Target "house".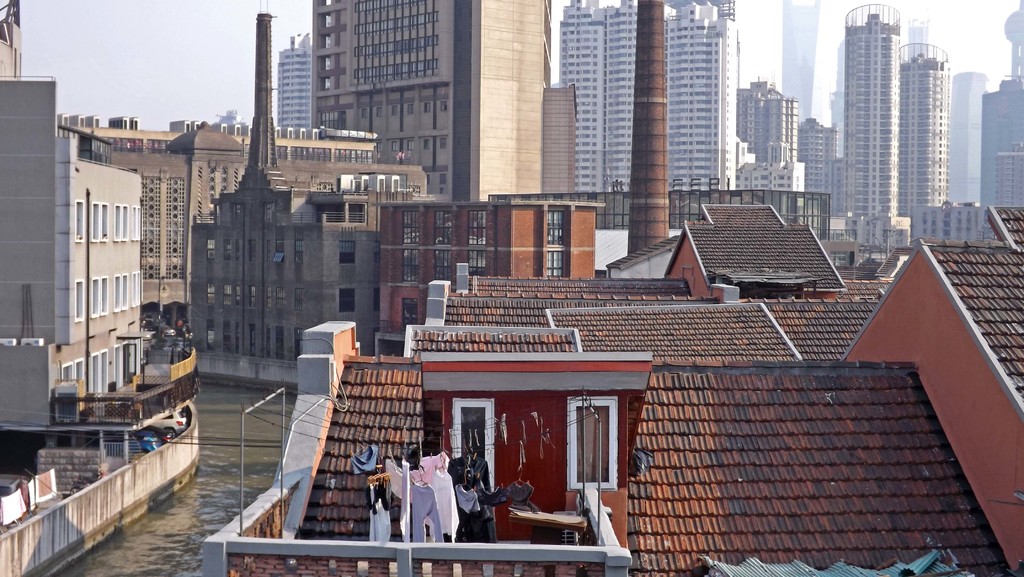
Target region: detection(835, 13, 901, 254).
